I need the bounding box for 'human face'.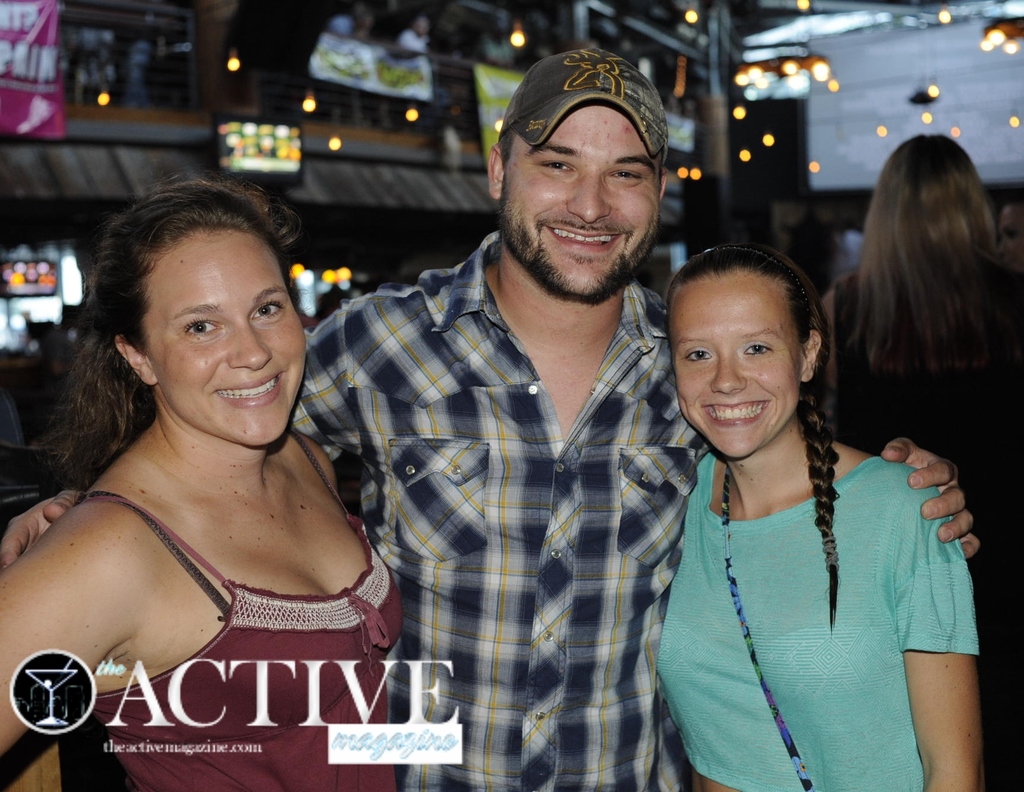
Here it is: (x1=148, y1=227, x2=308, y2=452).
